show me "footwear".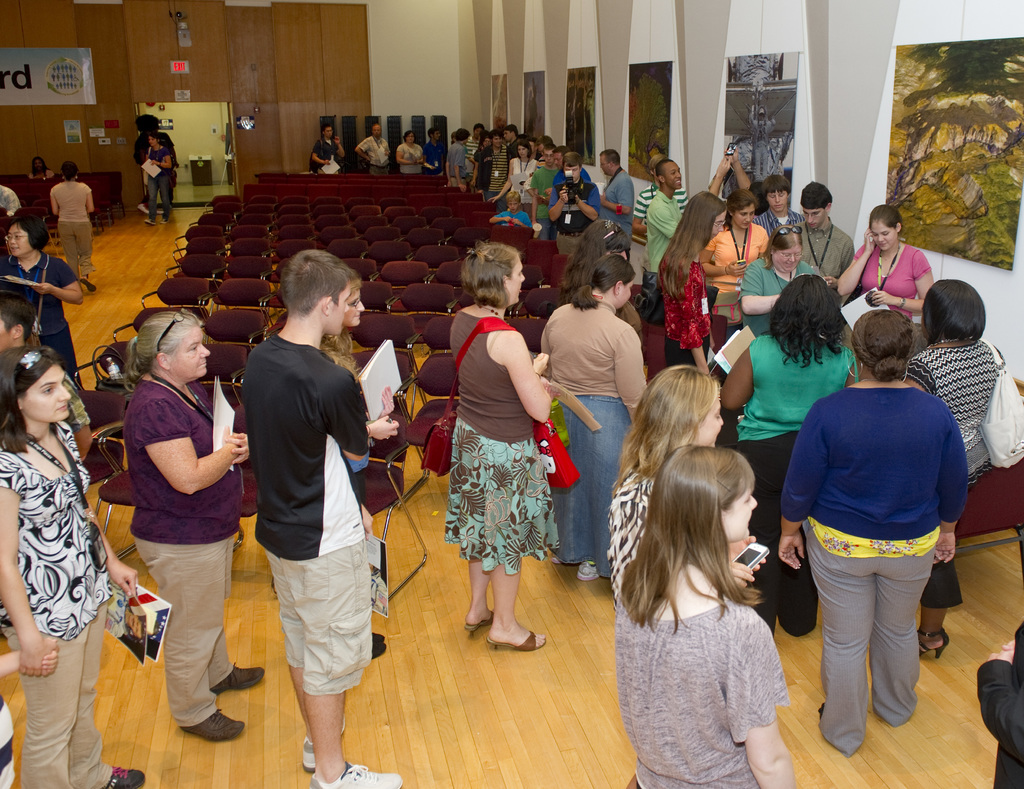
"footwear" is here: [x1=105, y1=763, x2=148, y2=788].
